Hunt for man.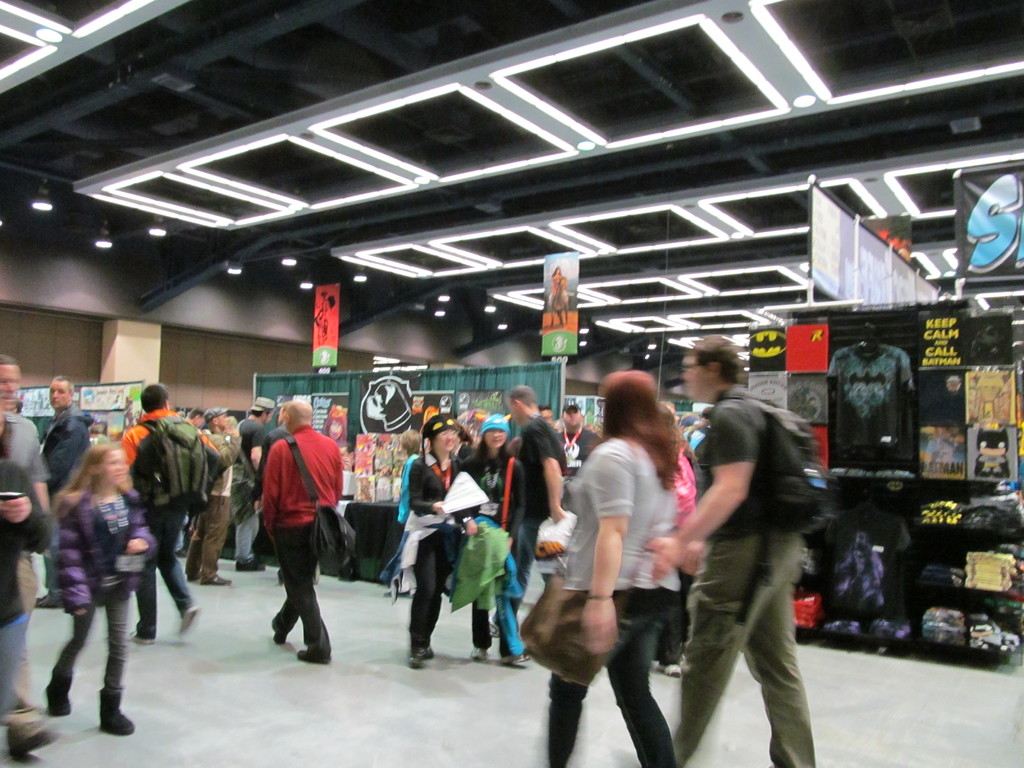
Hunted down at 36 374 111 476.
